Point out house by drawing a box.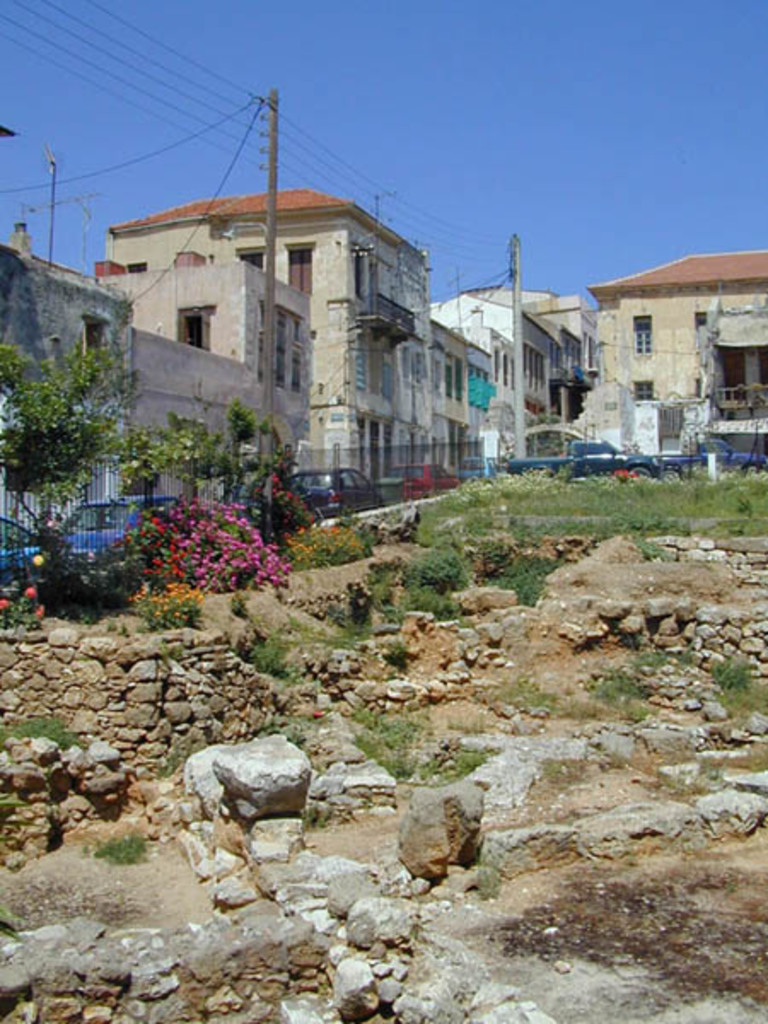
bbox(459, 285, 601, 459).
